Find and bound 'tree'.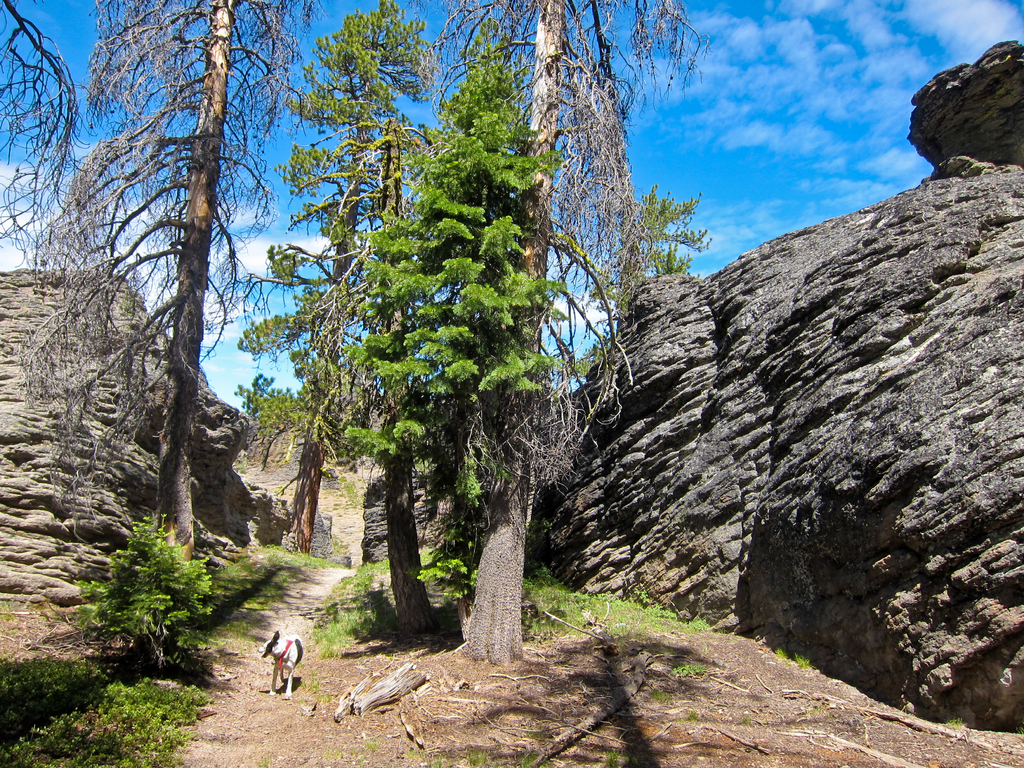
Bound: rect(433, 0, 721, 666).
